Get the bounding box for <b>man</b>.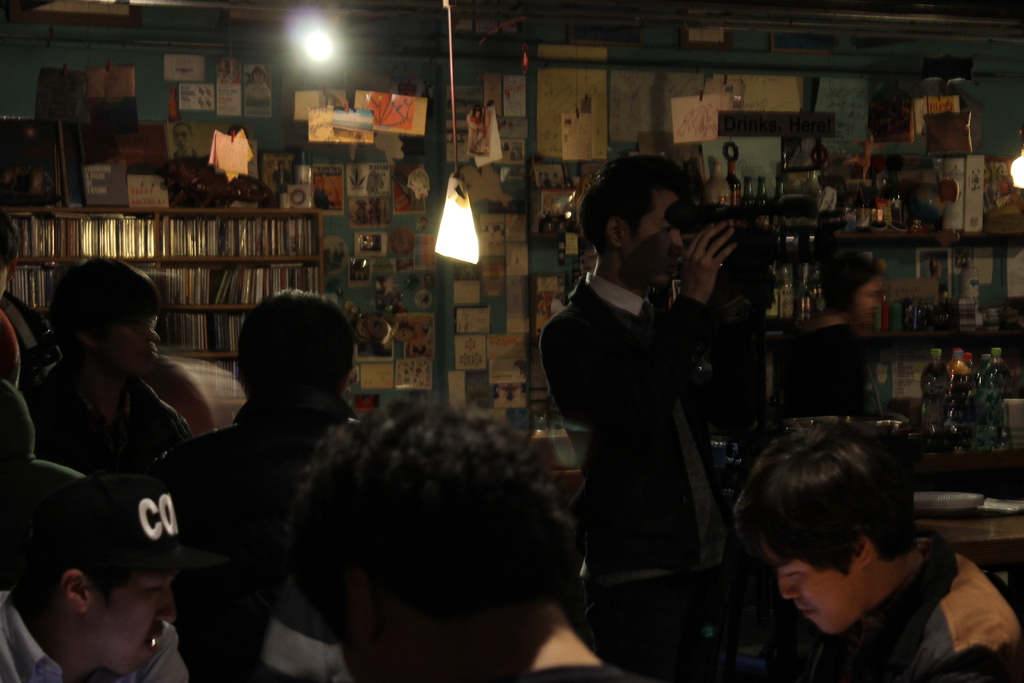
box=[0, 220, 20, 388].
